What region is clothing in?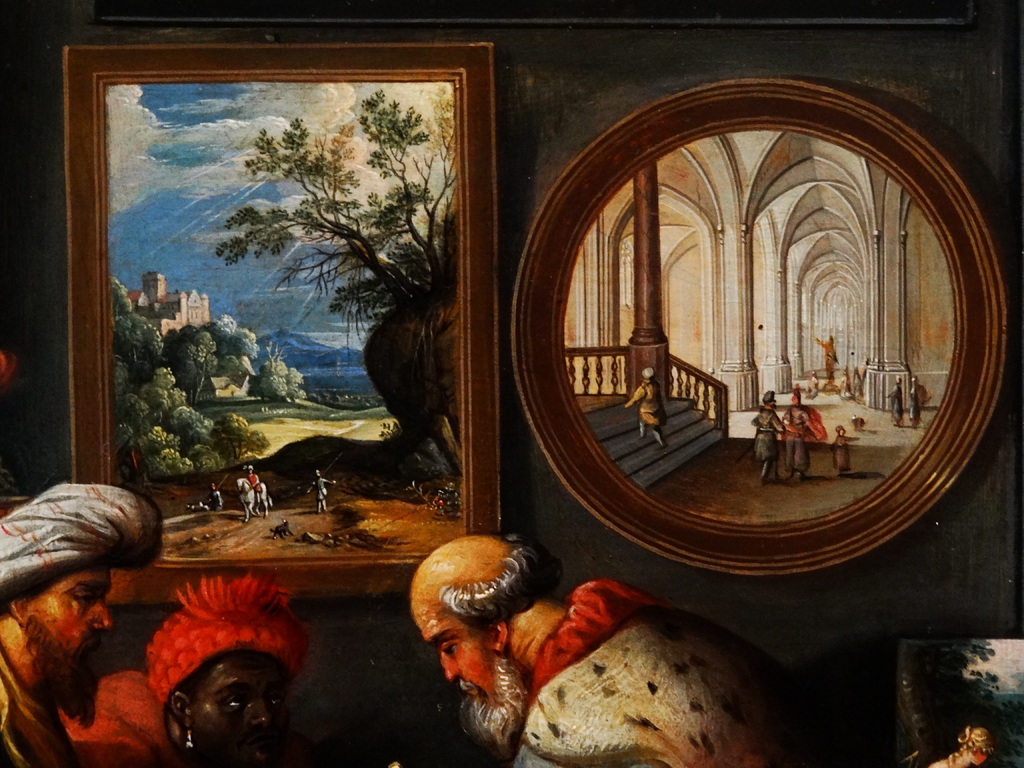
1,490,156,597.
